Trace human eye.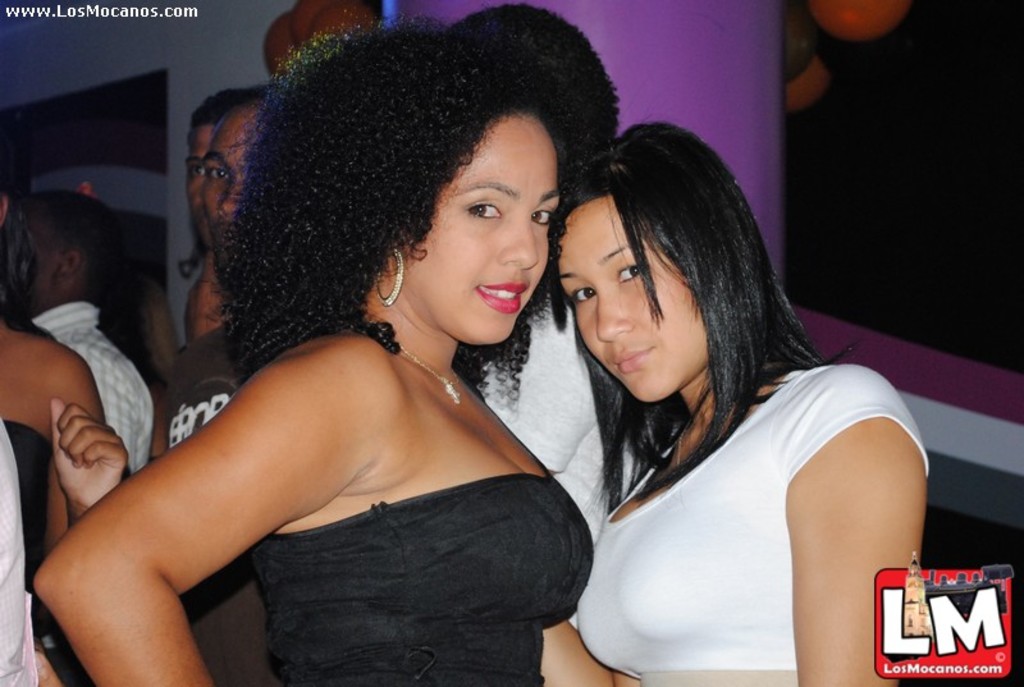
Traced to select_region(210, 165, 229, 182).
